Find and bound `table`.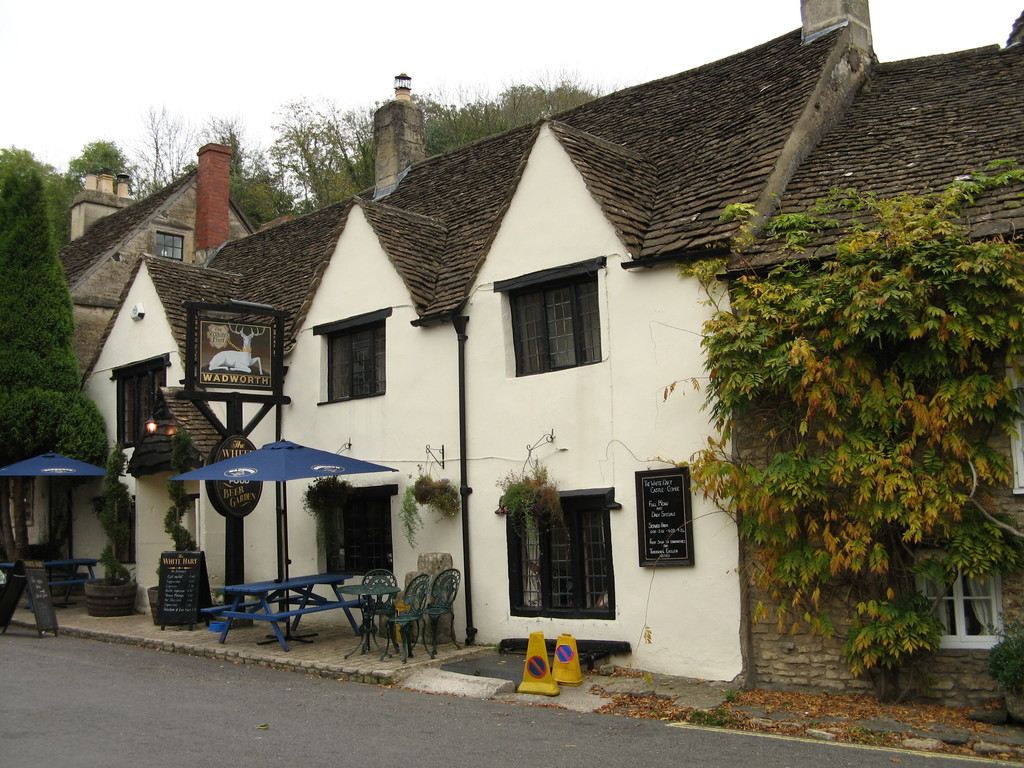
Bound: x1=209, y1=572, x2=339, y2=648.
